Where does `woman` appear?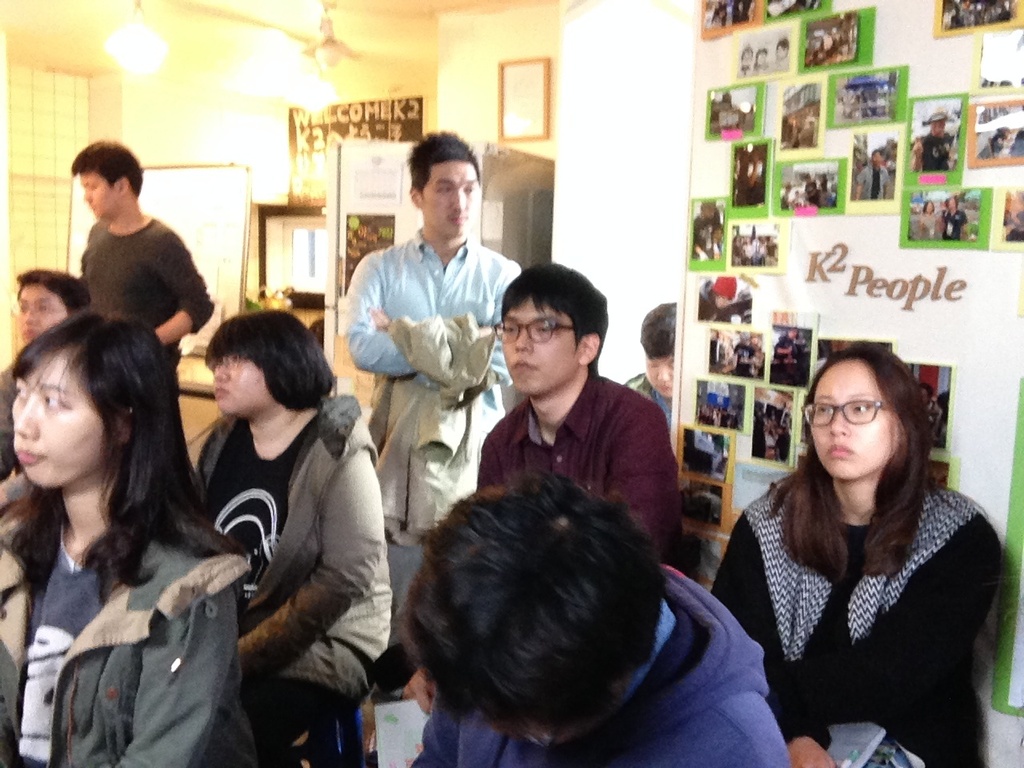
Appears at BBox(914, 198, 946, 238).
